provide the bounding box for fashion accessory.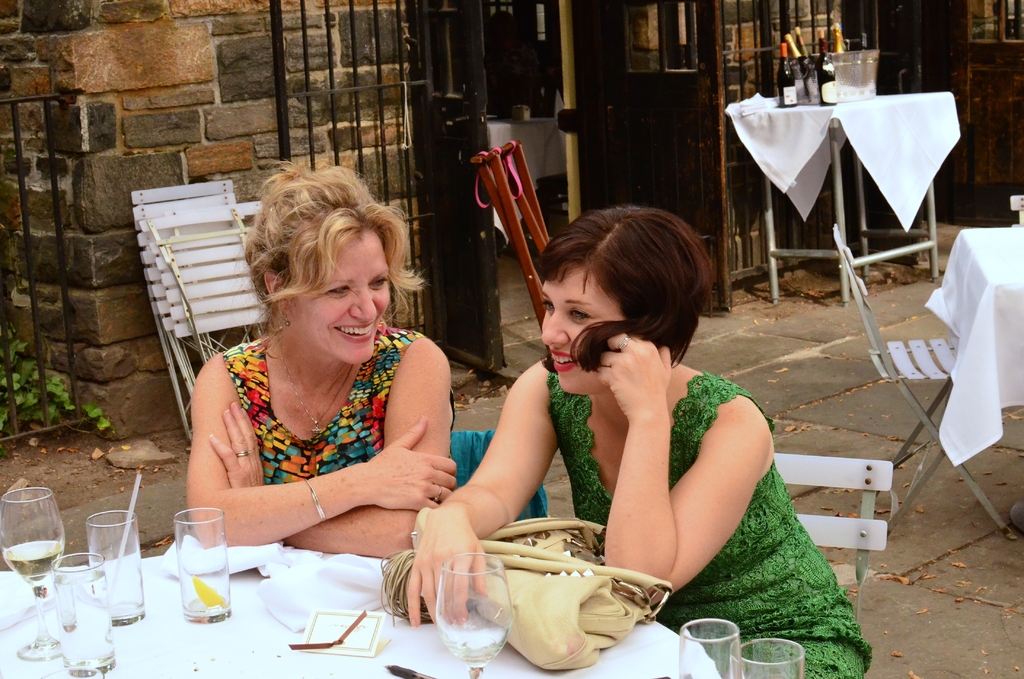
307/479/325/523.
